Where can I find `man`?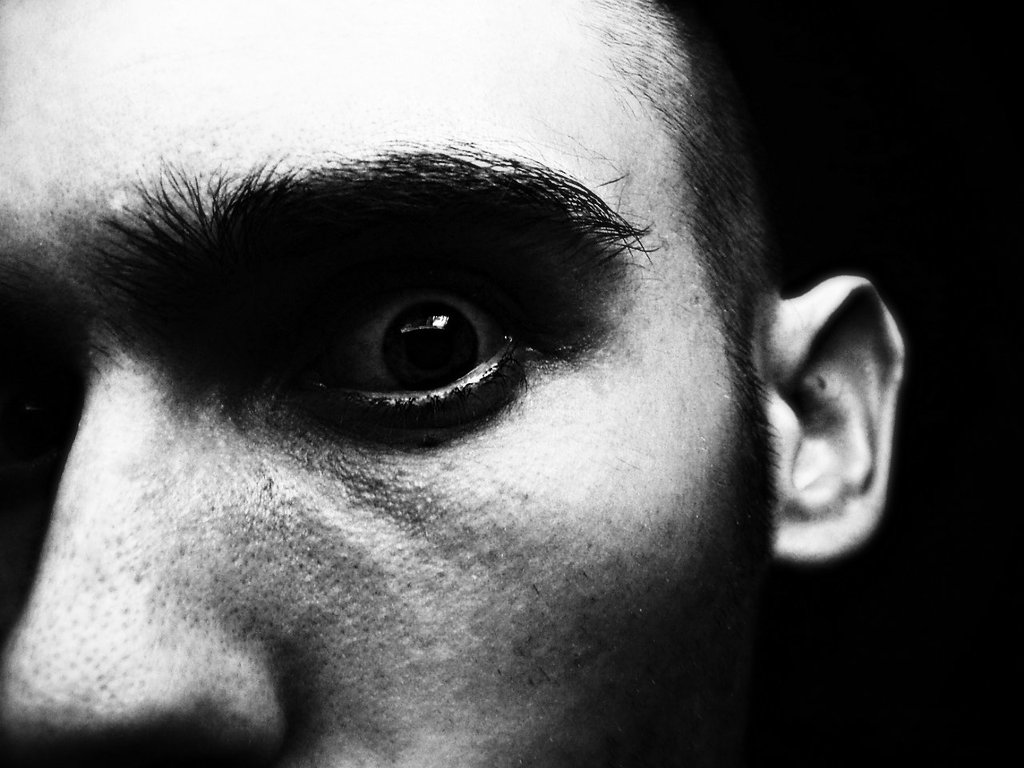
You can find it at {"left": 0, "top": 0, "right": 934, "bottom": 767}.
